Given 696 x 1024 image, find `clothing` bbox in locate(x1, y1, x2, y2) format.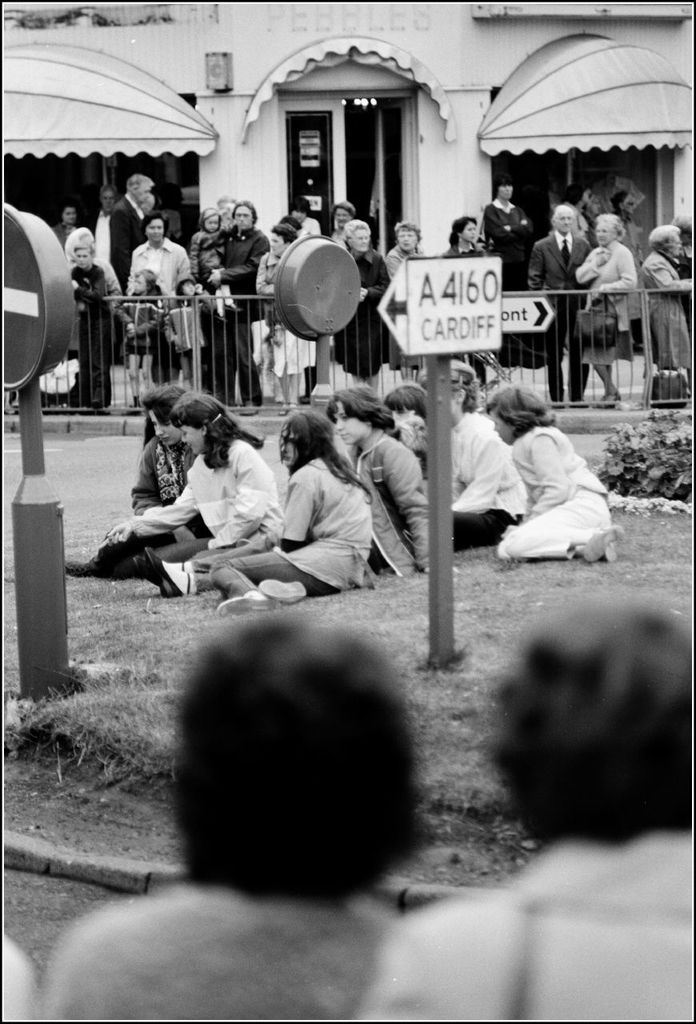
locate(341, 422, 434, 576).
